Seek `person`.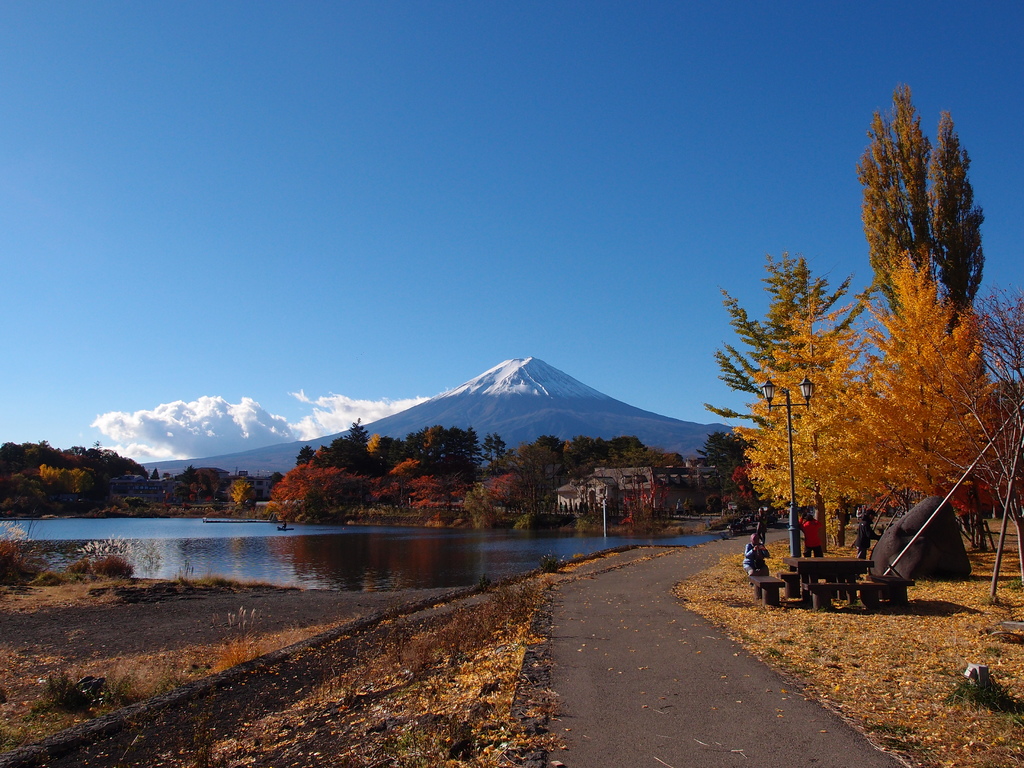
<region>854, 509, 884, 559</region>.
